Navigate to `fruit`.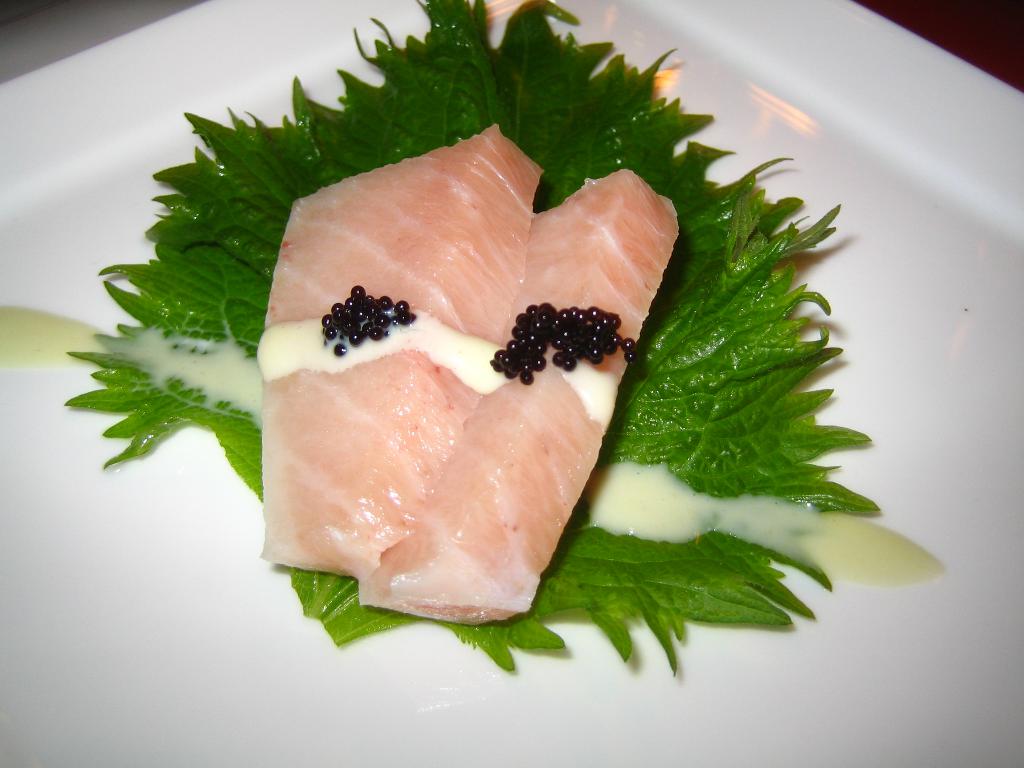
Navigation target: [x1=394, y1=300, x2=409, y2=317].
